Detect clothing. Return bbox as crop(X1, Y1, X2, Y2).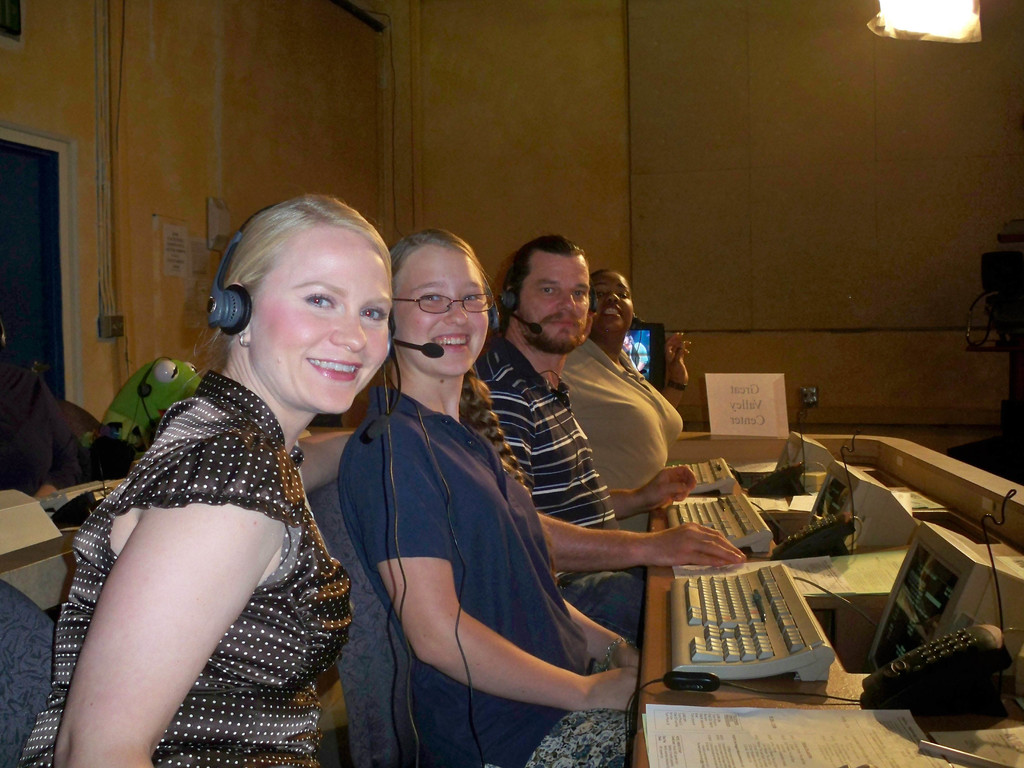
crop(467, 332, 646, 666).
